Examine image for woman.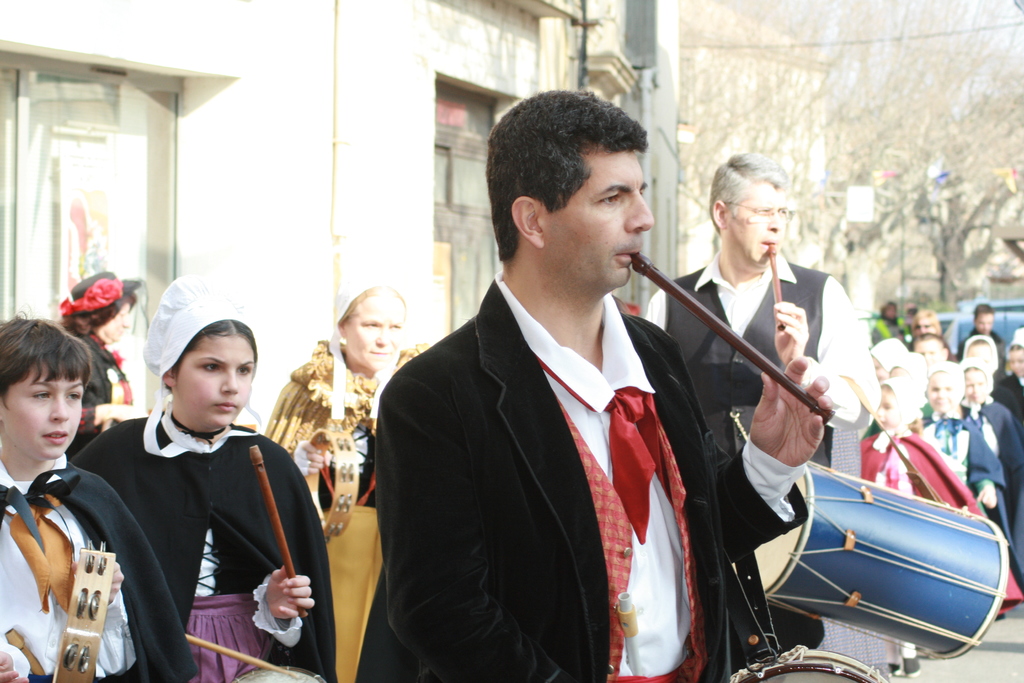
Examination result: [54,263,148,450].
